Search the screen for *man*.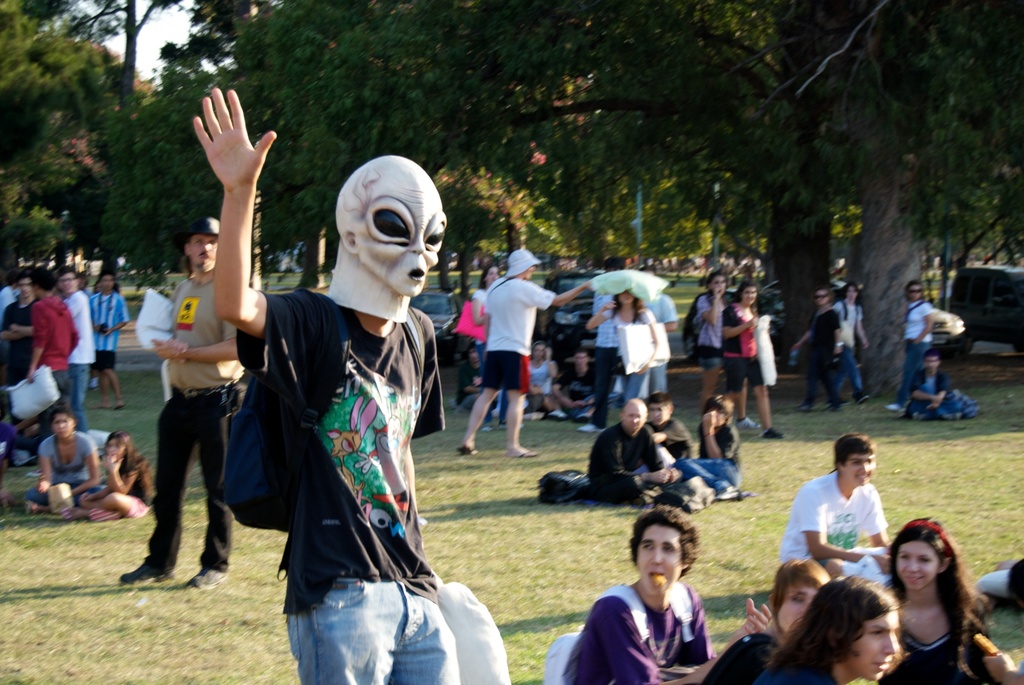
Found at box(788, 454, 911, 597).
